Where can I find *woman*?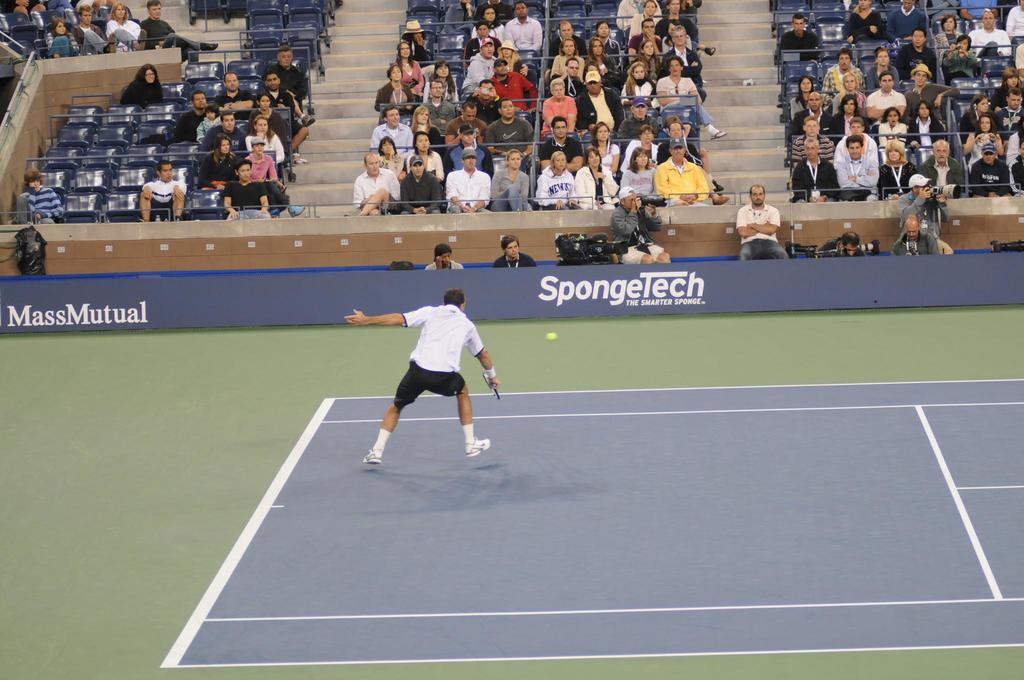
You can find it at x1=104 y1=1 x2=139 y2=53.
